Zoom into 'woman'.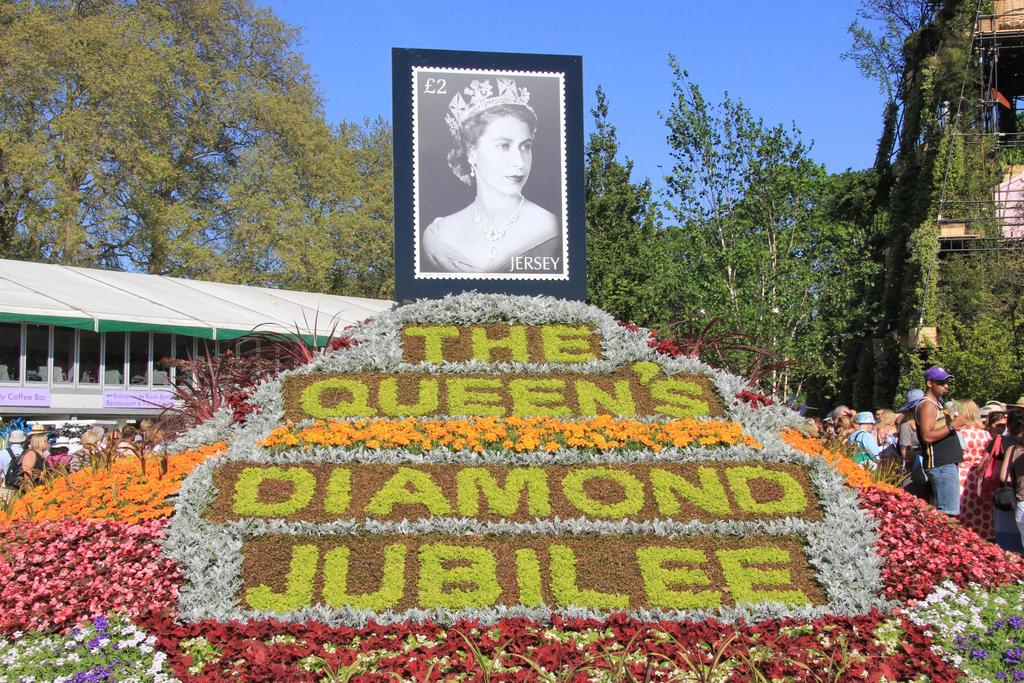
Zoom target: {"left": 986, "top": 409, "right": 1012, "bottom": 438}.
